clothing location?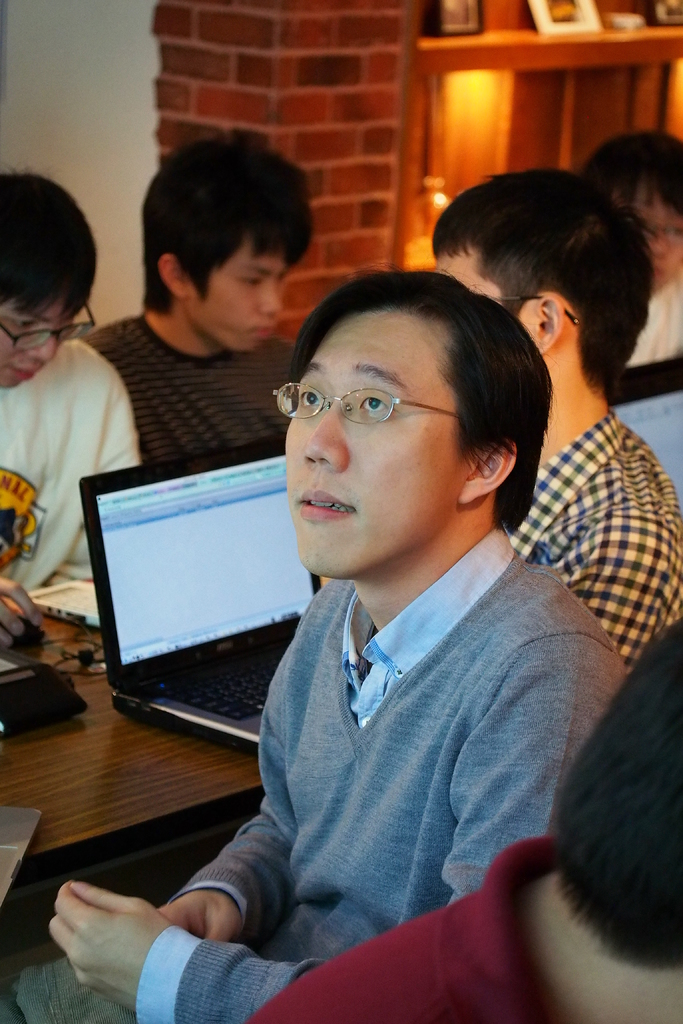
{"left": 71, "top": 307, "right": 302, "bottom": 486}
